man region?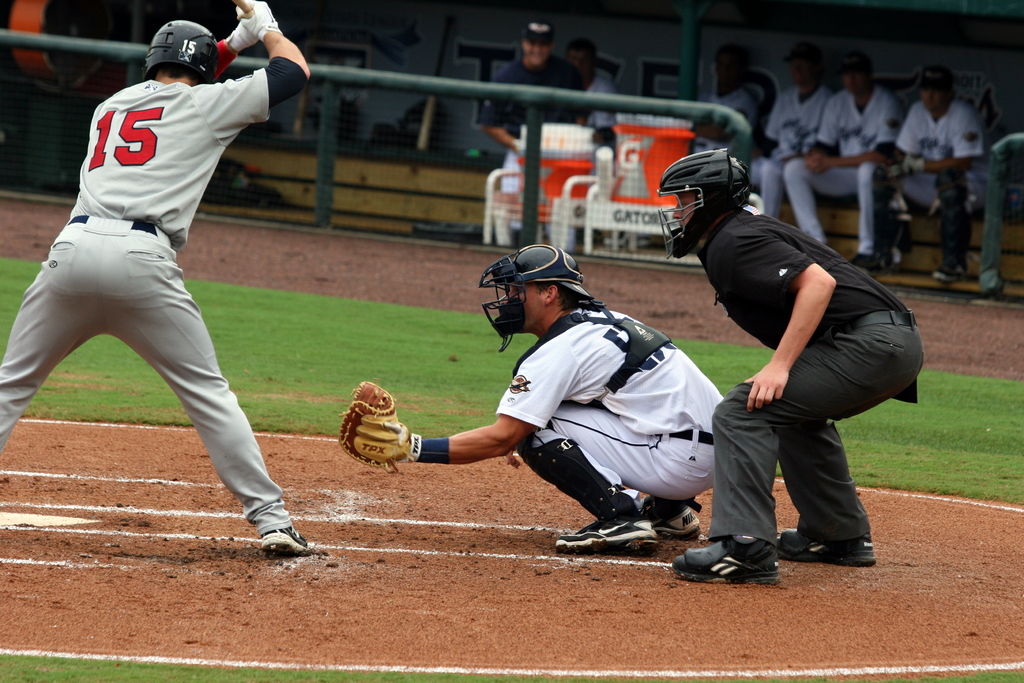
<region>0, 0, 313, 552</region>
